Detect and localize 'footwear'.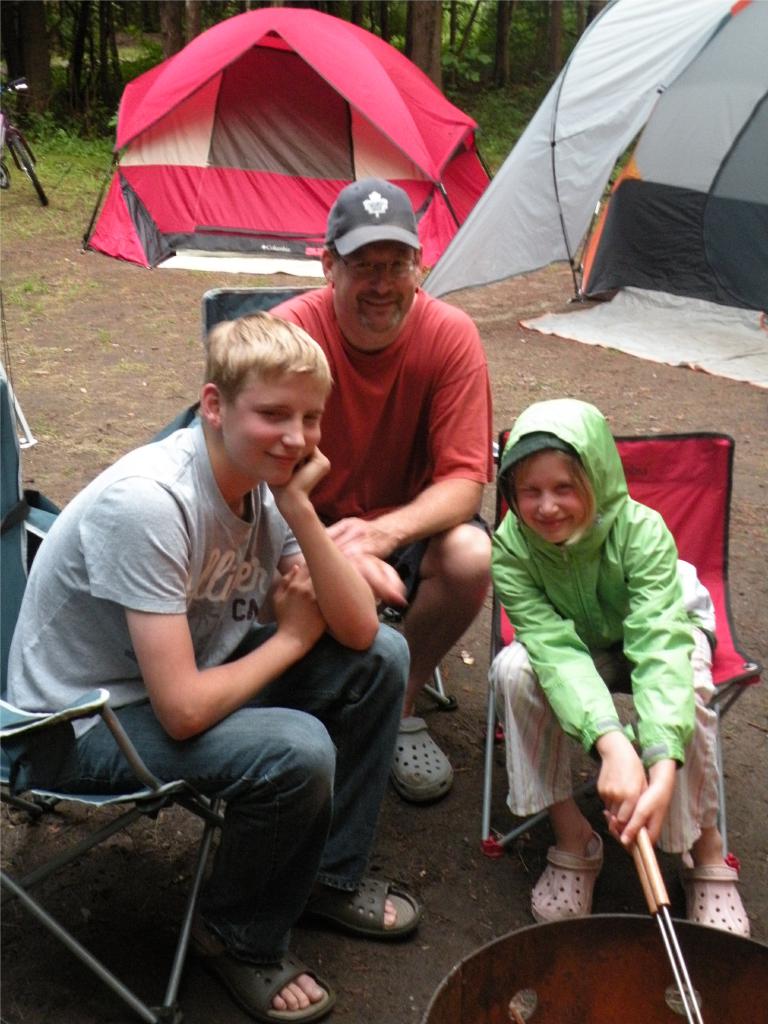
Localized at x1=308, y1=874, x2=429, y2=938.
